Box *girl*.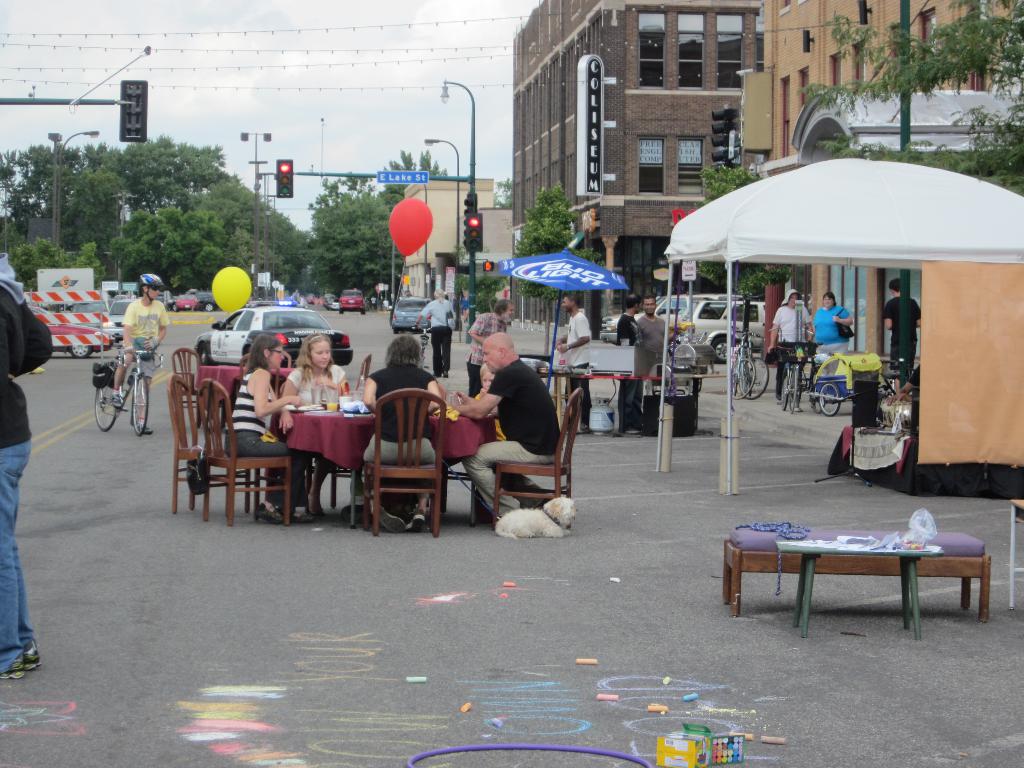
Rect(225, 332, 301, 521).
